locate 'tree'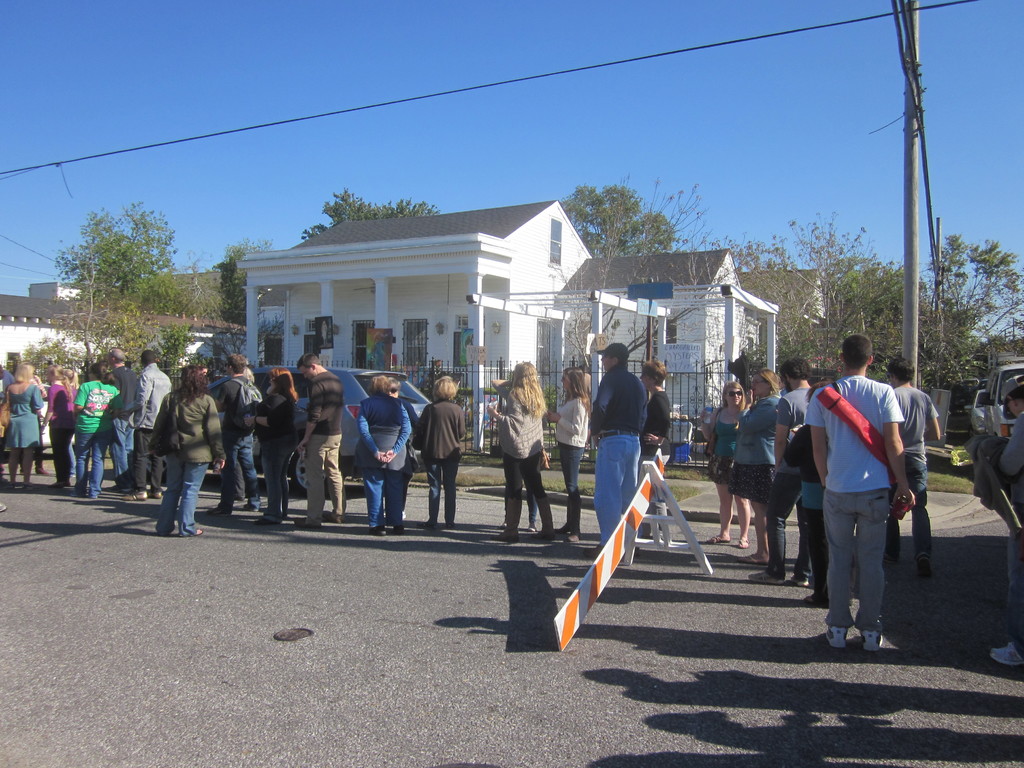
crop(547, 180, 686, 273)
